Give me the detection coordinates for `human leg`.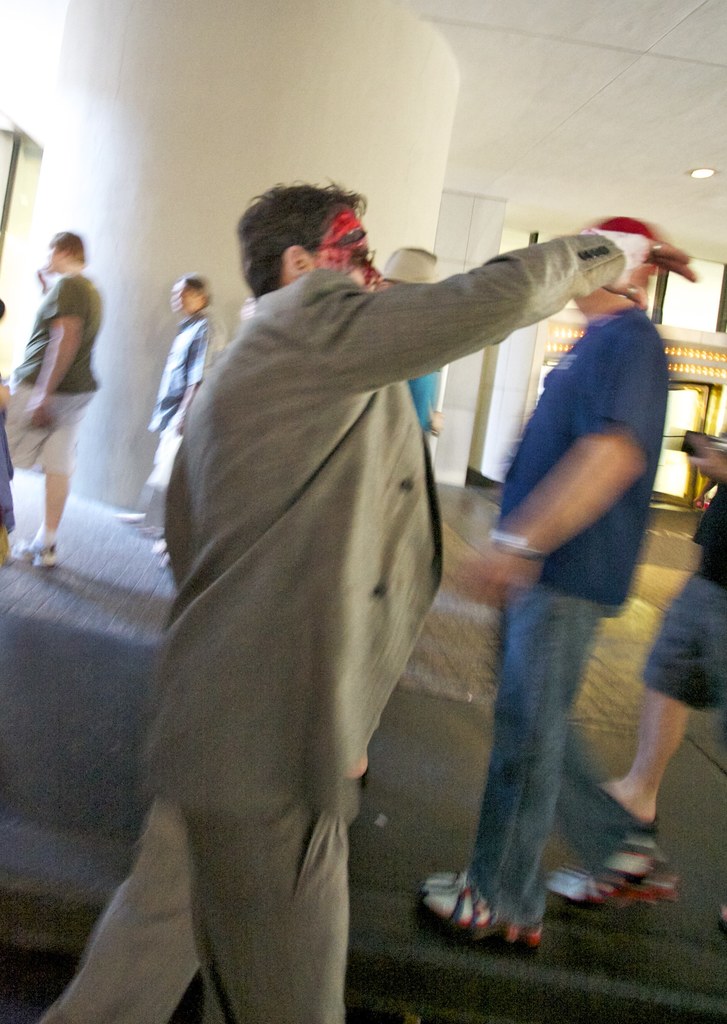
select_region(13, 371, 86, 574).
